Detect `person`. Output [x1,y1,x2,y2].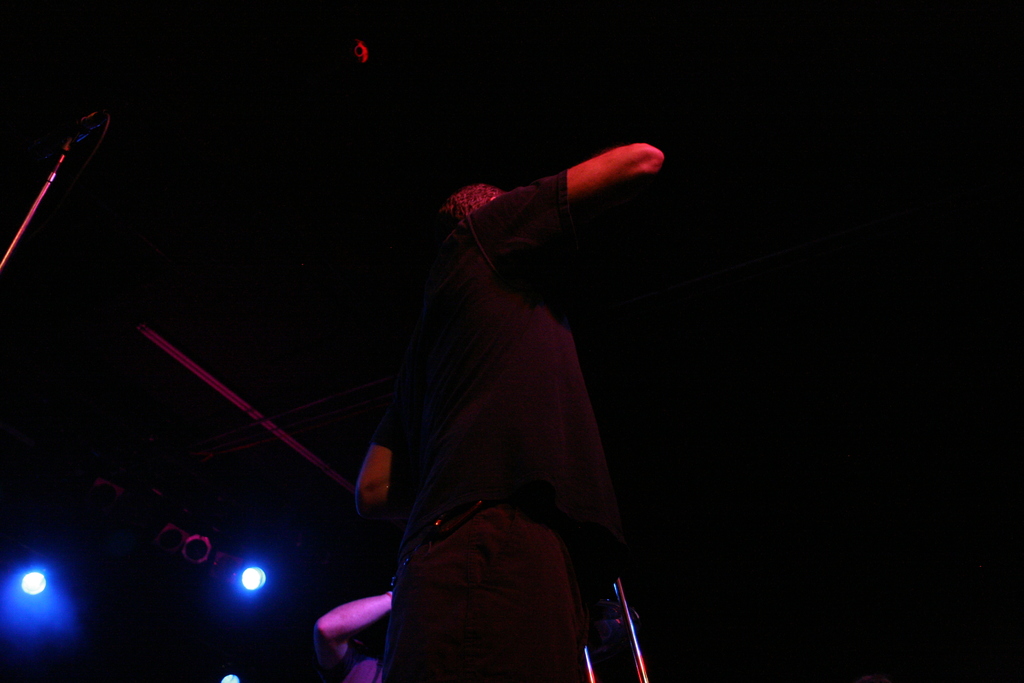
[356,142,662,682].
